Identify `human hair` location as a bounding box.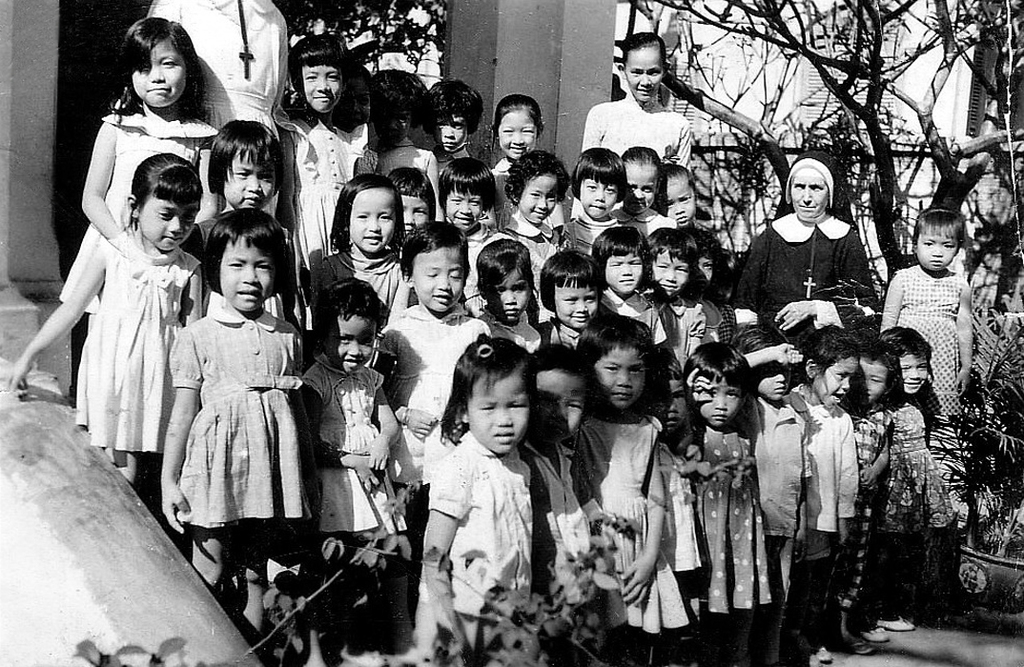
select_region(201, 207, 289, 297).
